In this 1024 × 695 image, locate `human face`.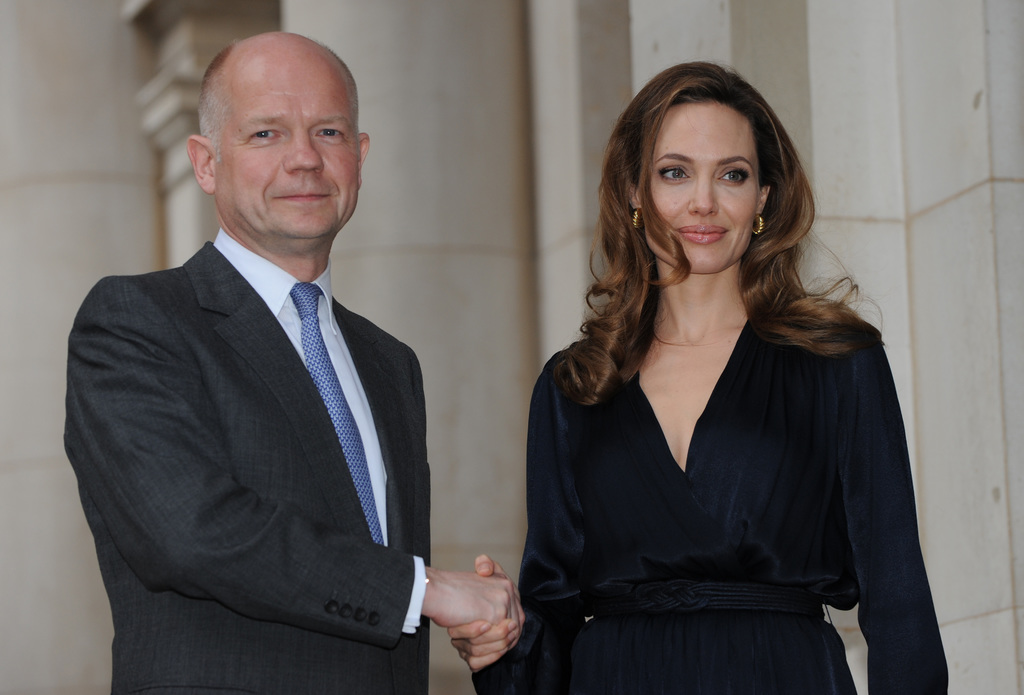
Bounding box: bbox=(204, 58, 369, 242).
